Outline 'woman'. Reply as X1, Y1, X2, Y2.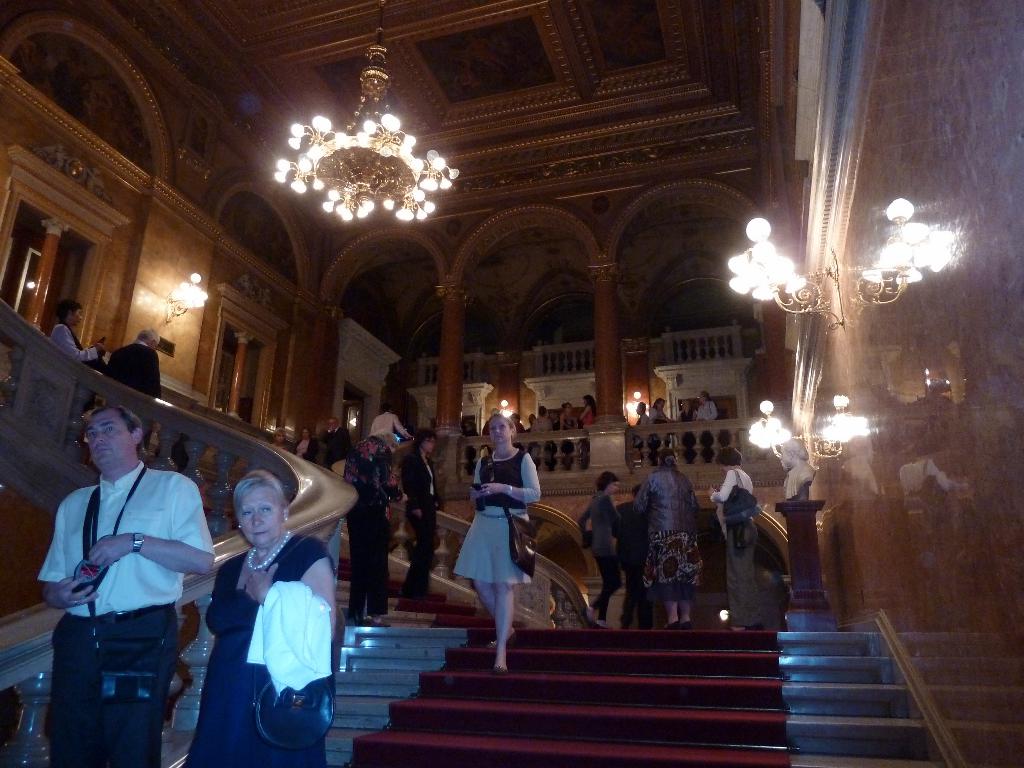
703, 447, 768, 636.
